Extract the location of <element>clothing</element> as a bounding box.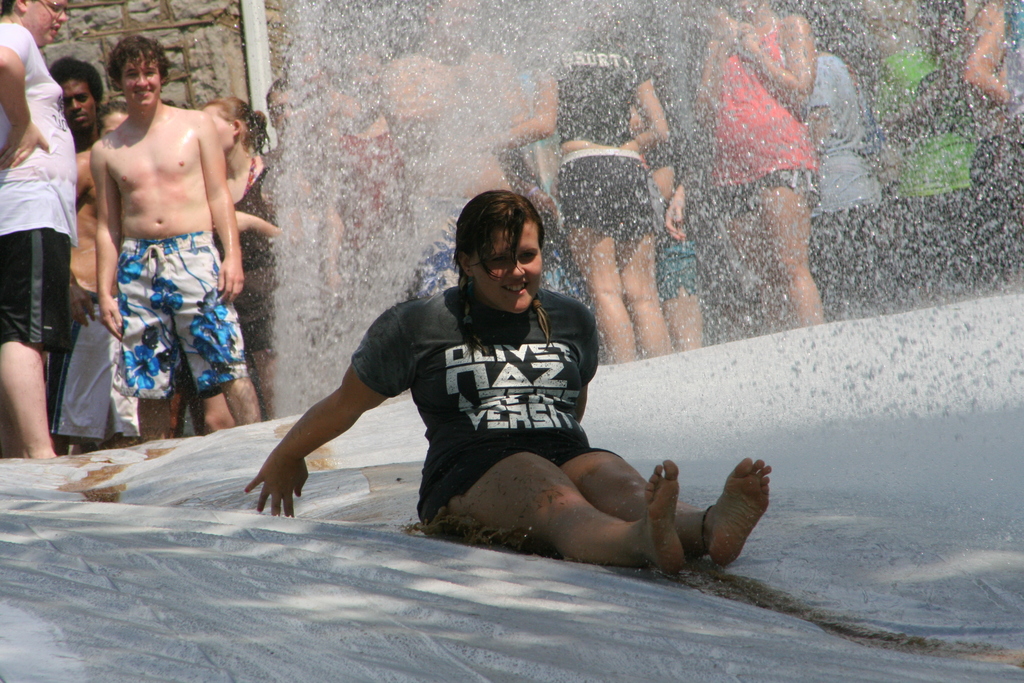
0/21/93/359.
